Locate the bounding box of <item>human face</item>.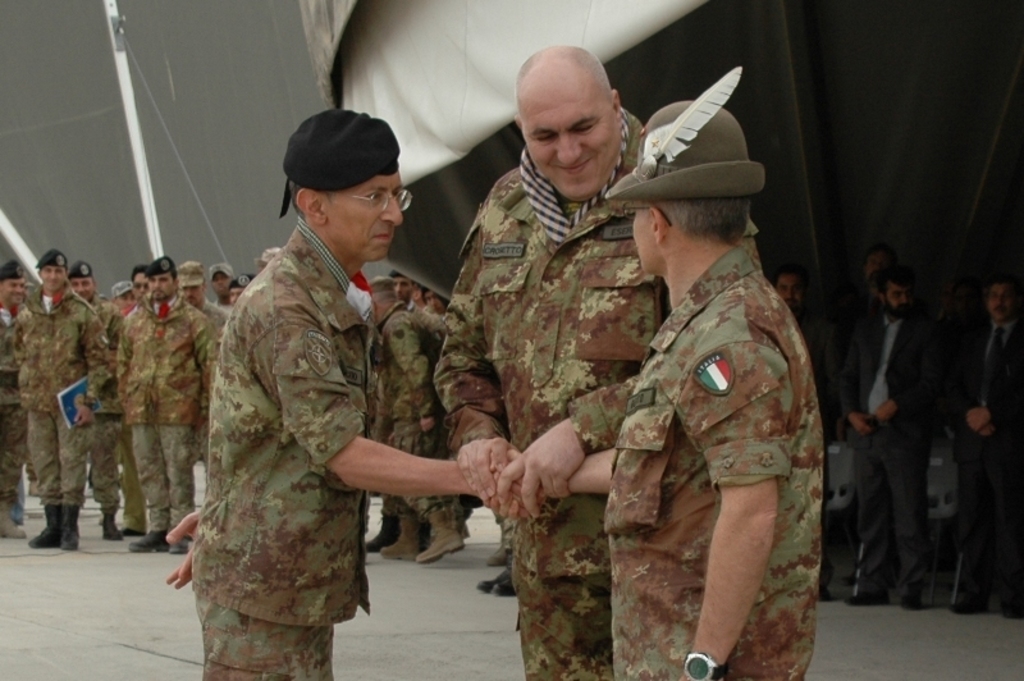
Bounding box: BBox(637, 197, 654, 278).
